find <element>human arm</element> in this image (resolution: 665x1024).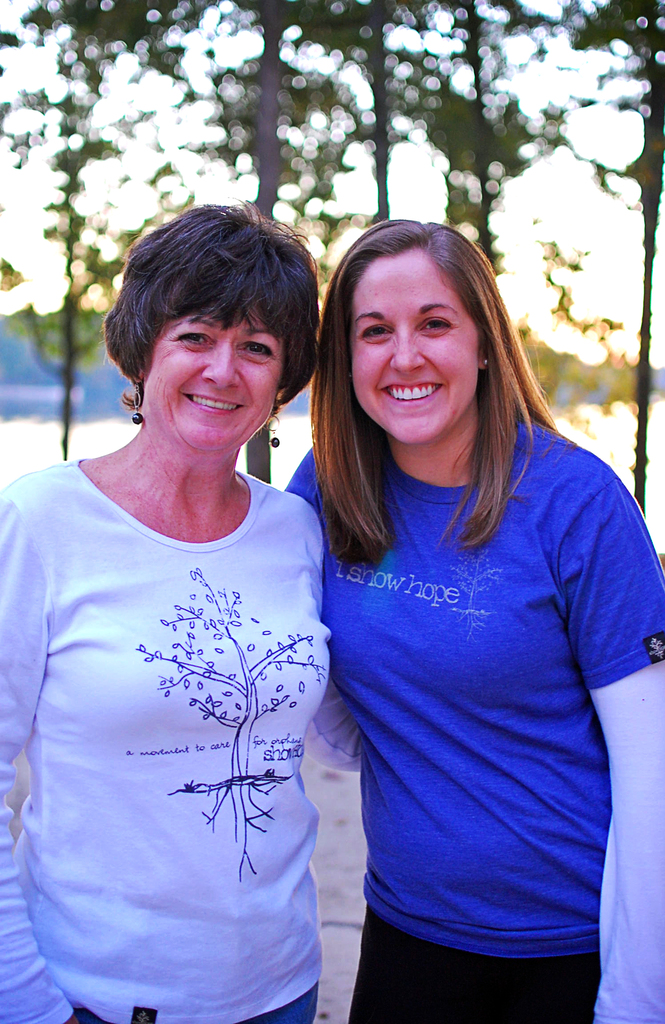
BBox(4, 474, 90, 1023).
